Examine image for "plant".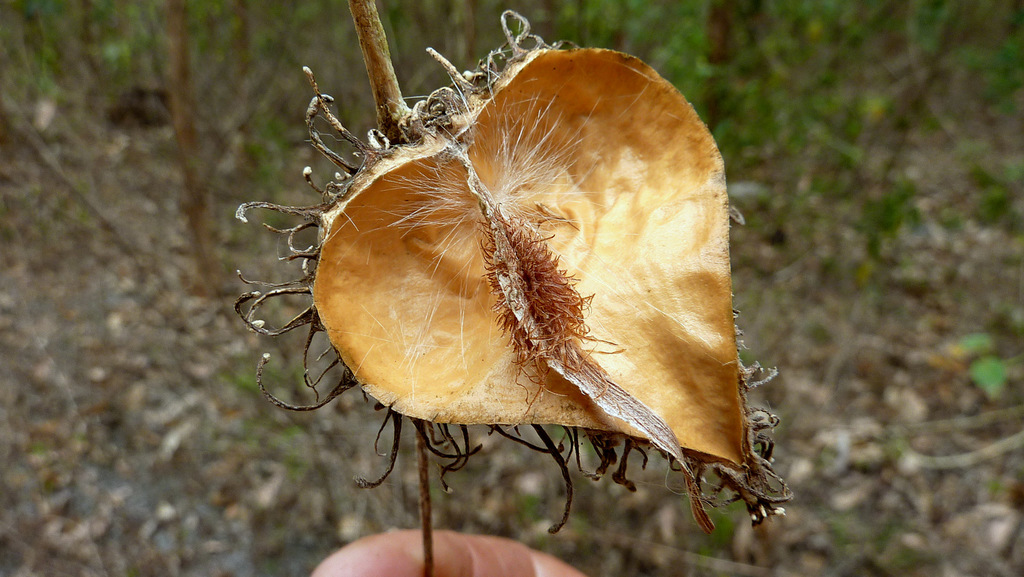
Examination result: 0 0 1023 575.
